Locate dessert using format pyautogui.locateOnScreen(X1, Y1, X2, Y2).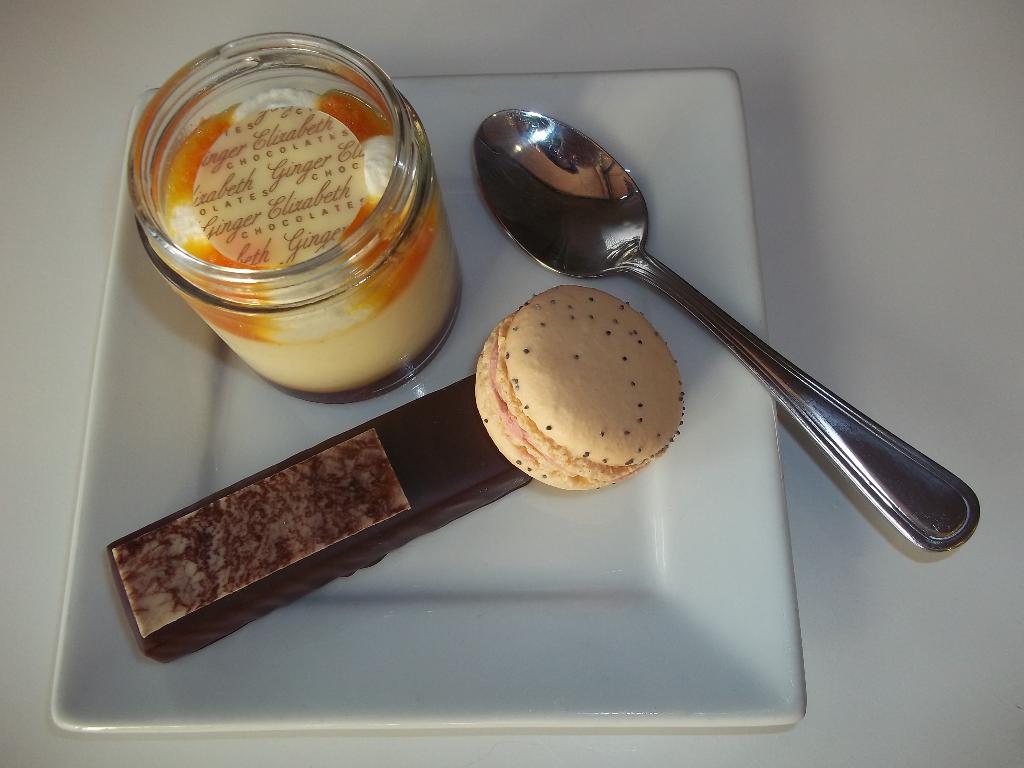
pyautogui.locateOnScreen(111, 374, 532, 663).
